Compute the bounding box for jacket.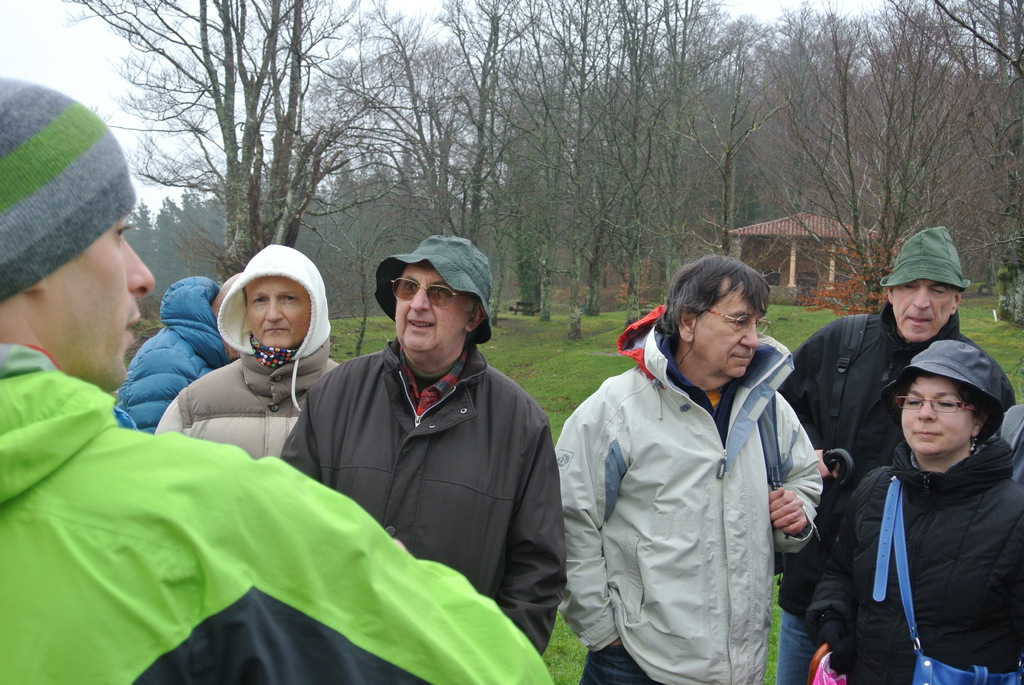
bbox=(554, 229, 836, 679).
